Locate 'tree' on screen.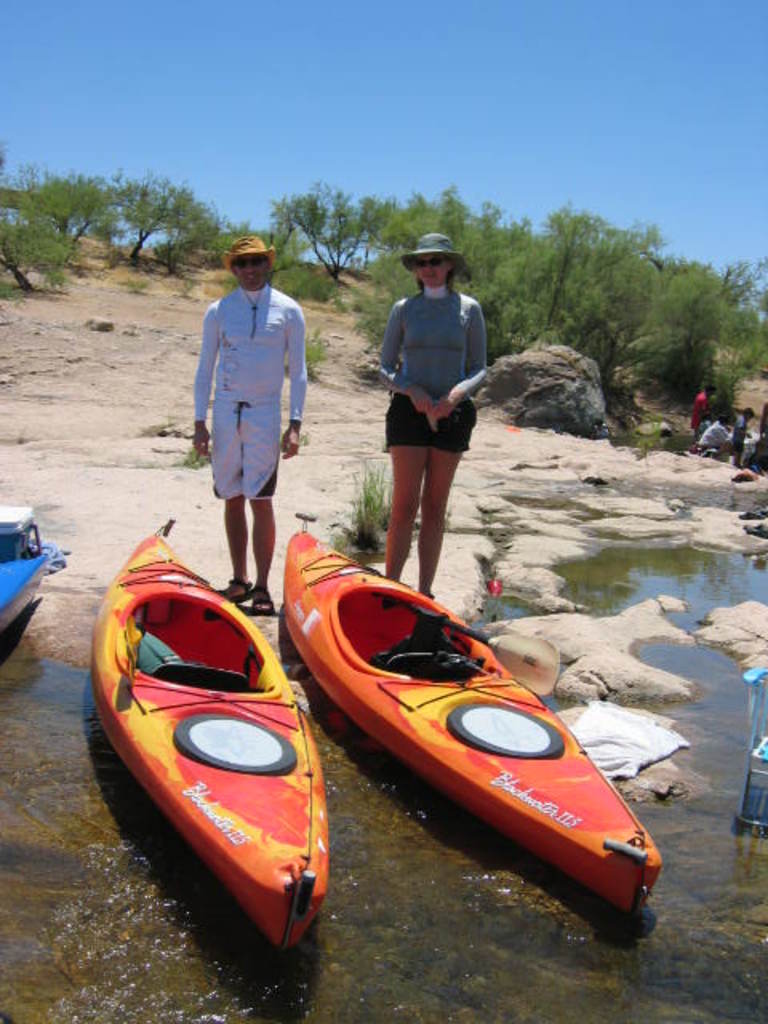
On screen at [x1=611, y1=230, x2=758, y2=410].
